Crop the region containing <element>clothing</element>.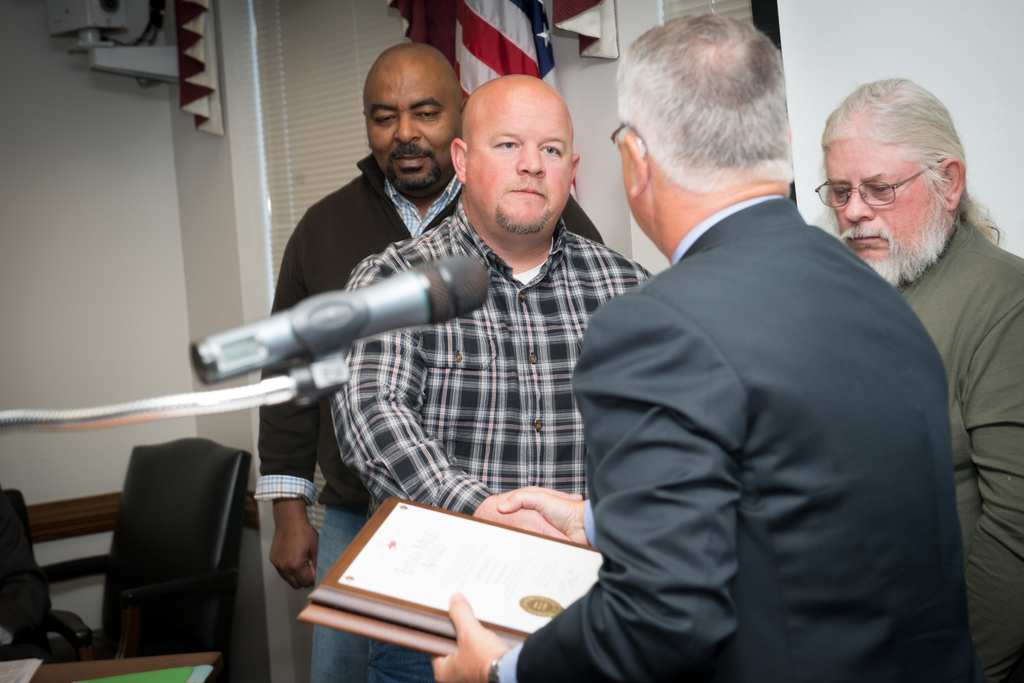
Crop region: x1=333, y1=187, x2=655, y2=680.
